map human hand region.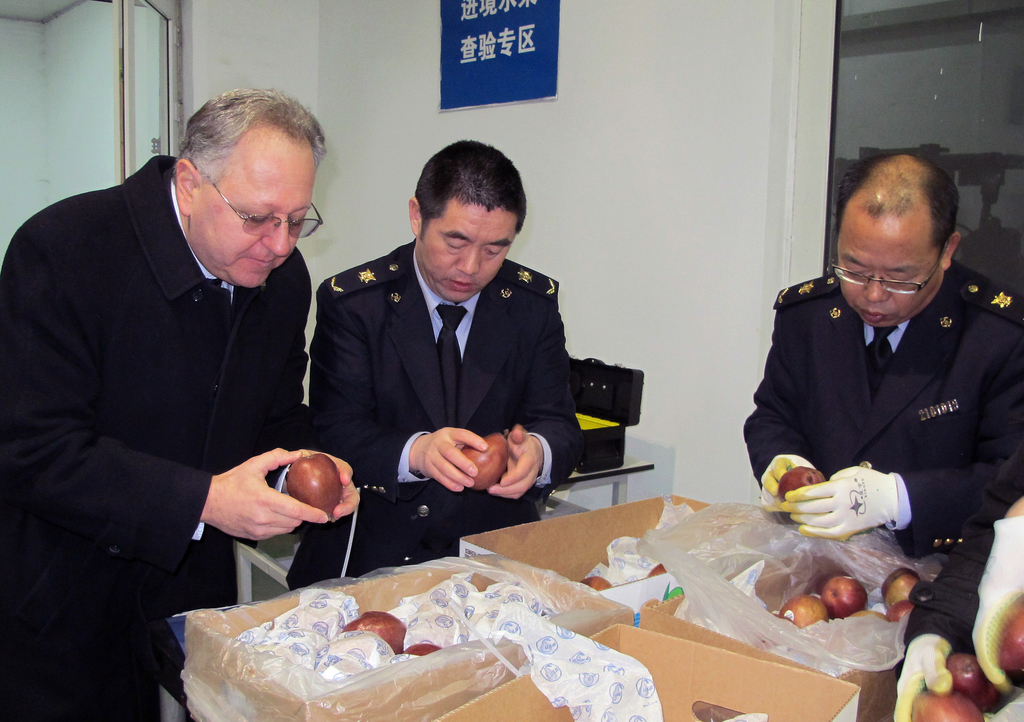
Mapped to left=968, top=518, right=1023, bottom=686.
